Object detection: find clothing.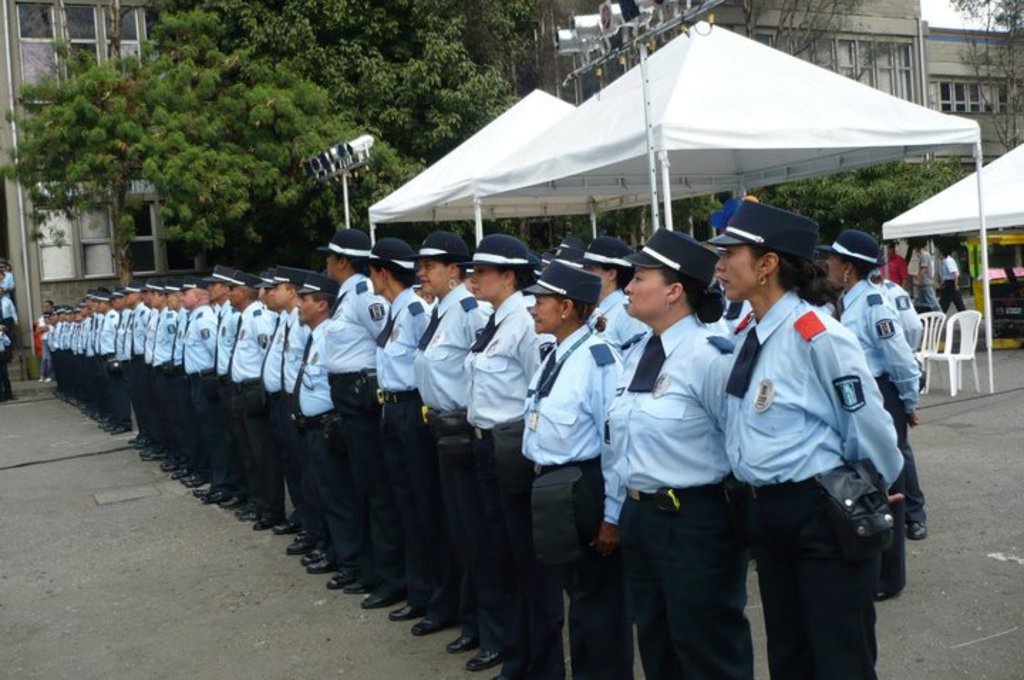
bbox(832, 276, 932, 552).
